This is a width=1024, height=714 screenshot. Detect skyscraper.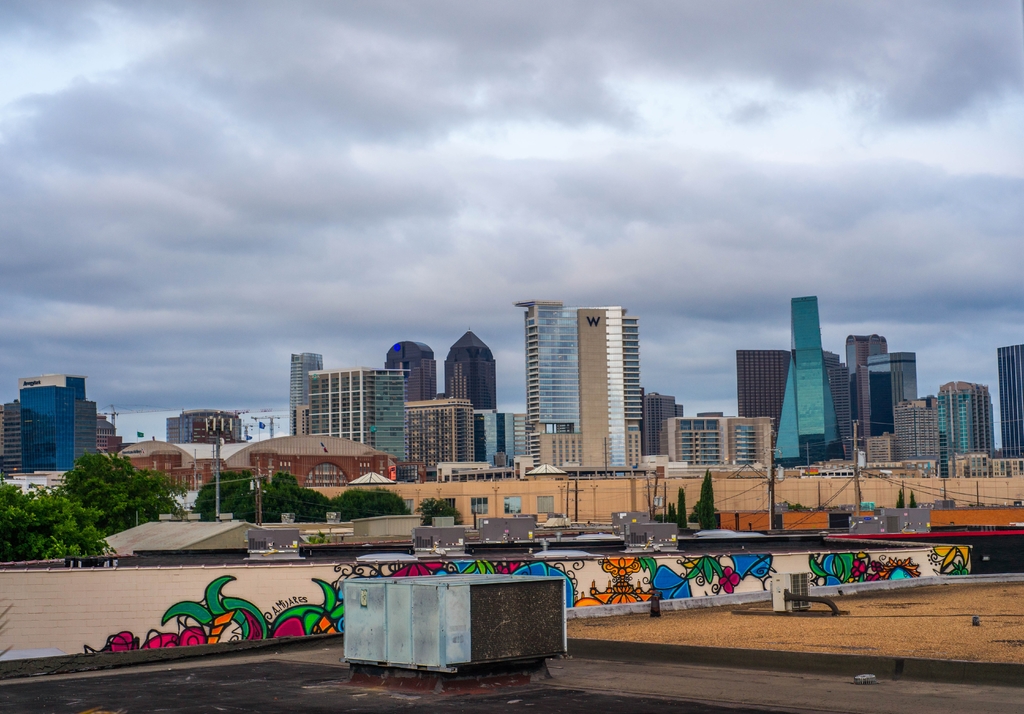
pyautogui.locateOnScreen(383, 338, 438, 405).
